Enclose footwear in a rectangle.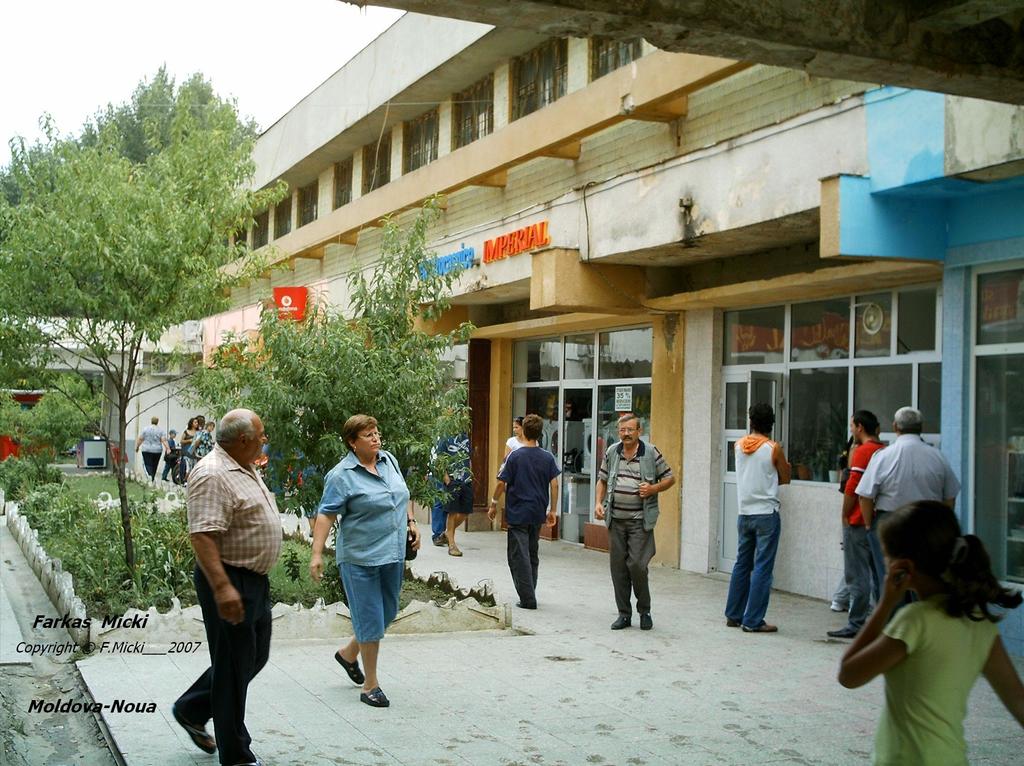
locate(723, 617, 740, 625).
